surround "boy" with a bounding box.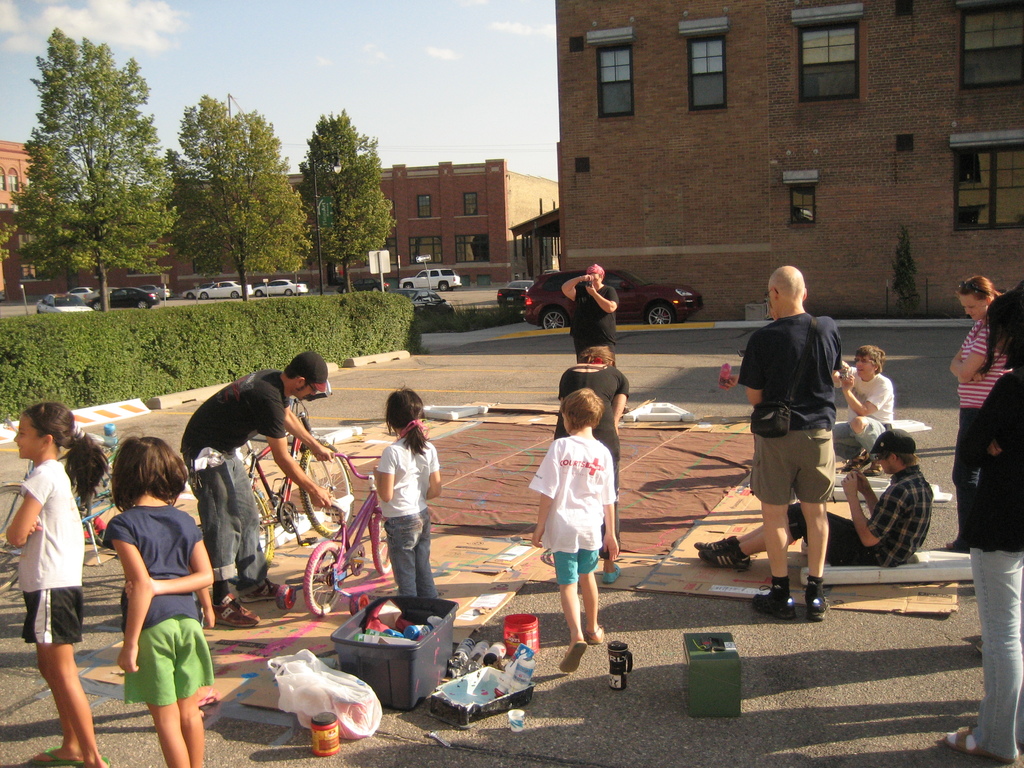
<box>835,346,893,475</box>.
